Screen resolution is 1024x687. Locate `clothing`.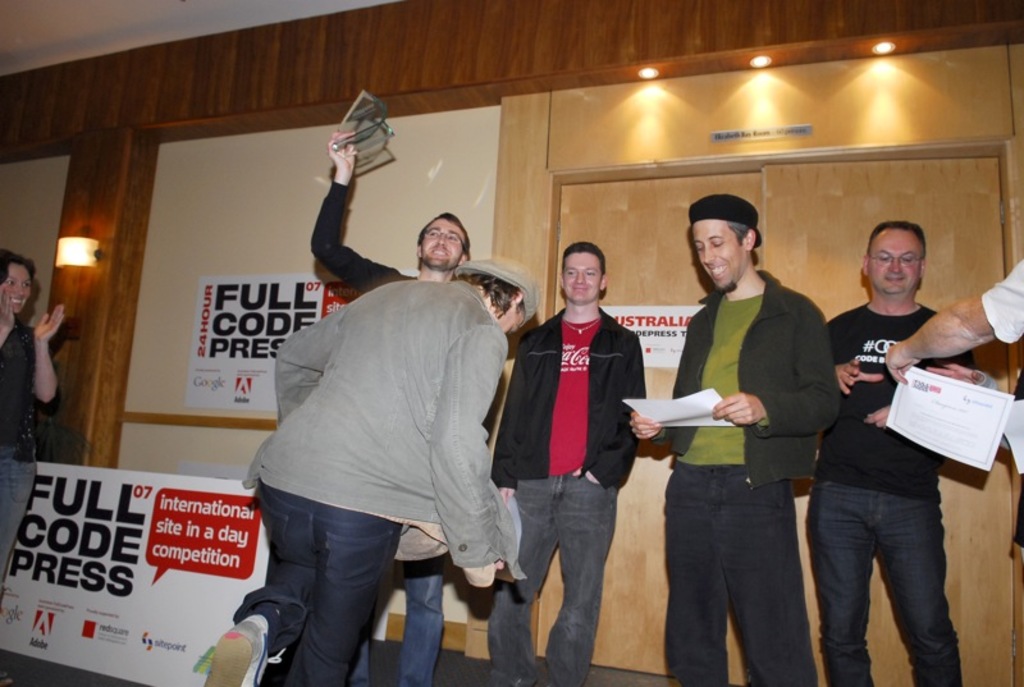
(left=820, top=301, right=957, bottom=491).
